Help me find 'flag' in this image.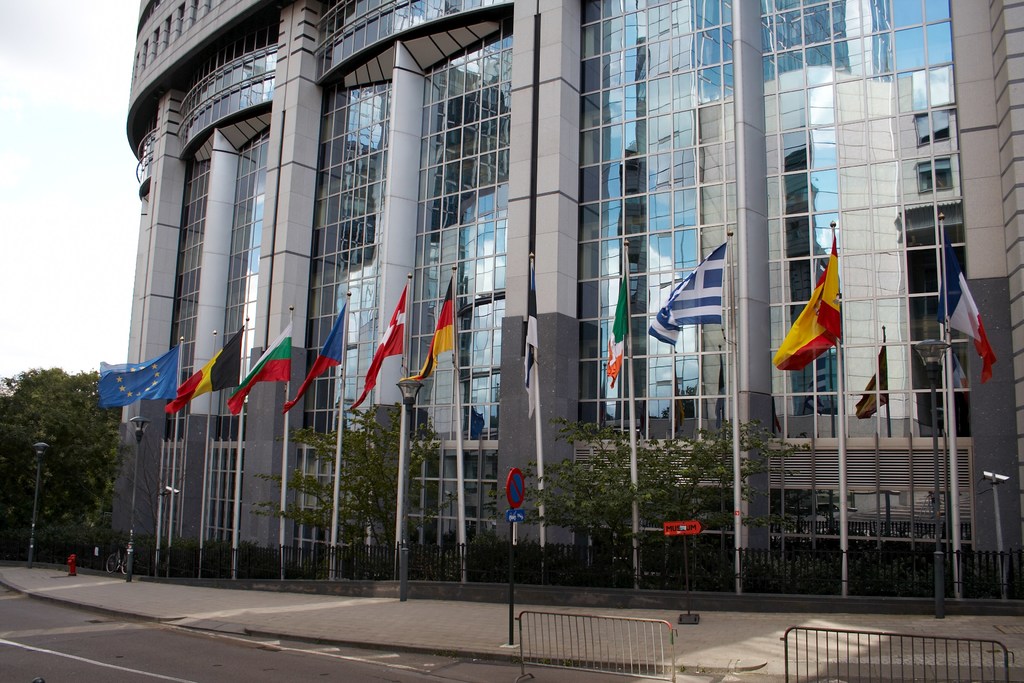
Found it: {"left": 344, "top": 279, "right": 413, "bottom": 415}.
